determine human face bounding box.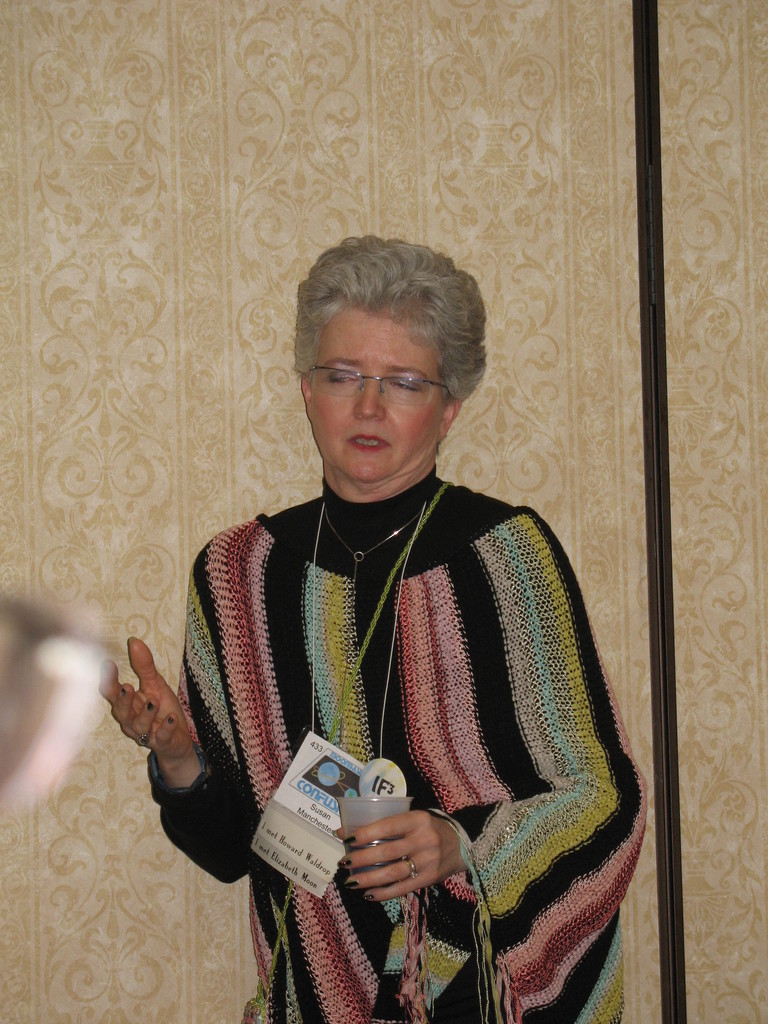
Determined: rect(315, 301, 443, 488).
